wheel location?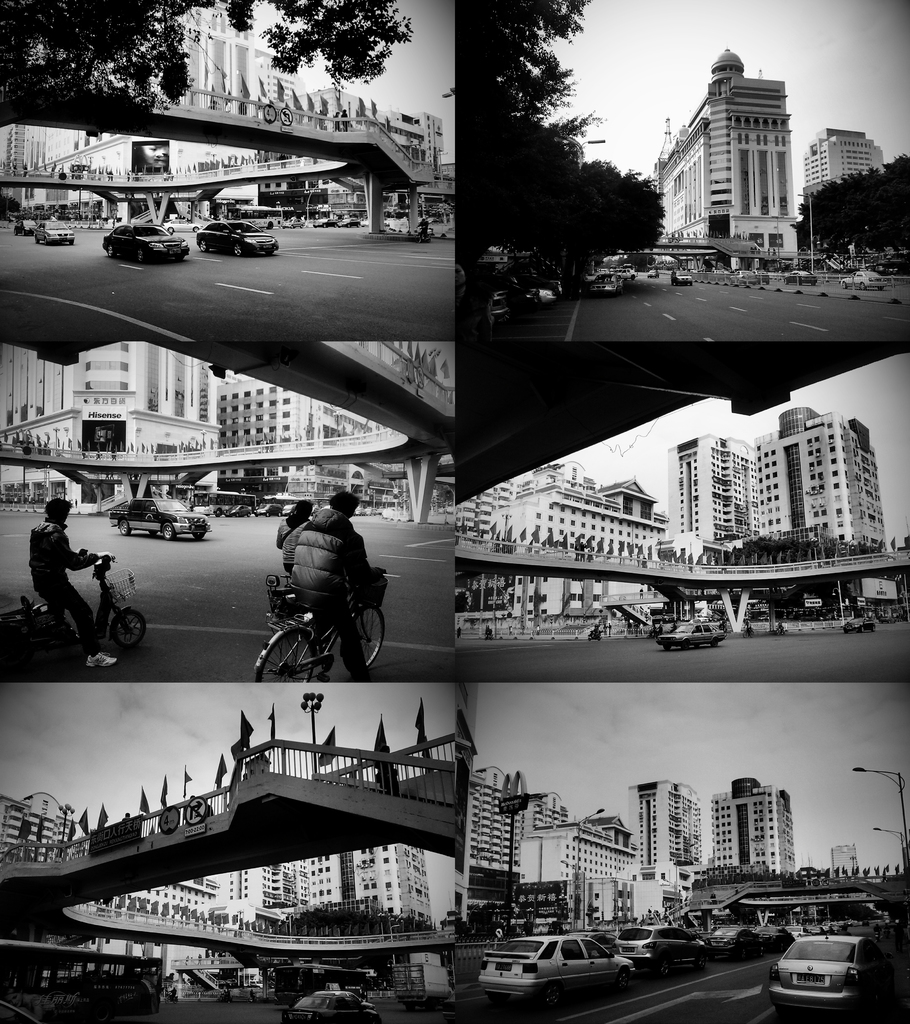
278, 595, 375, 686
